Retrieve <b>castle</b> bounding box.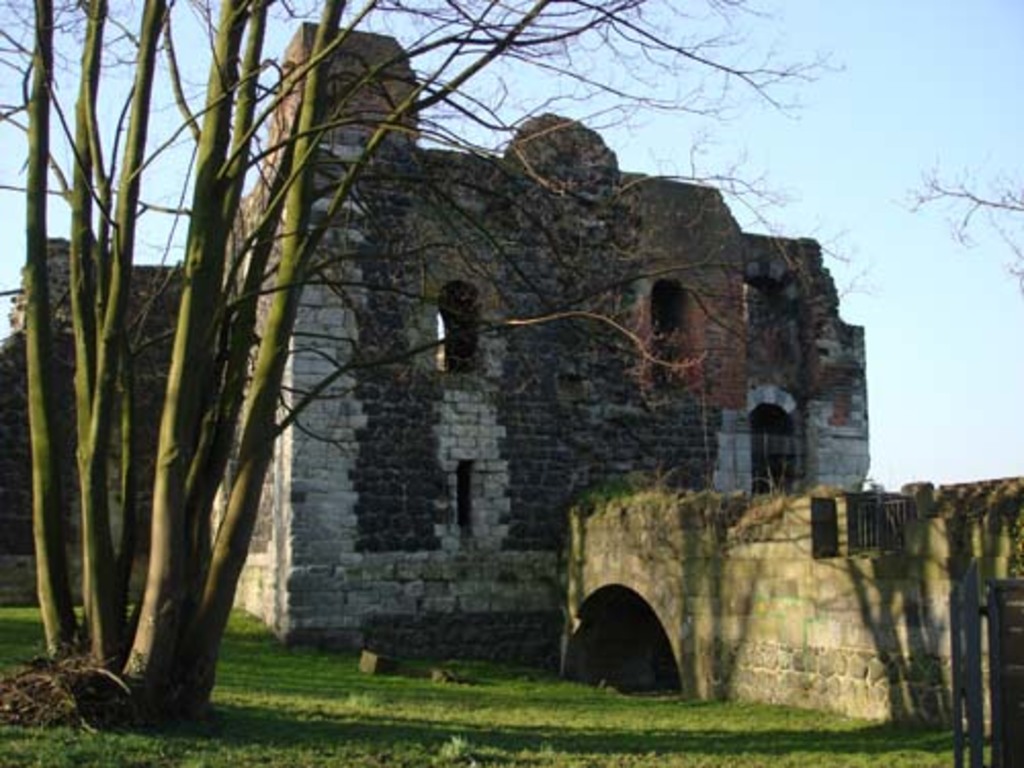
Bounding box: (x1=0, y1=18, x2=938, y2=690).
